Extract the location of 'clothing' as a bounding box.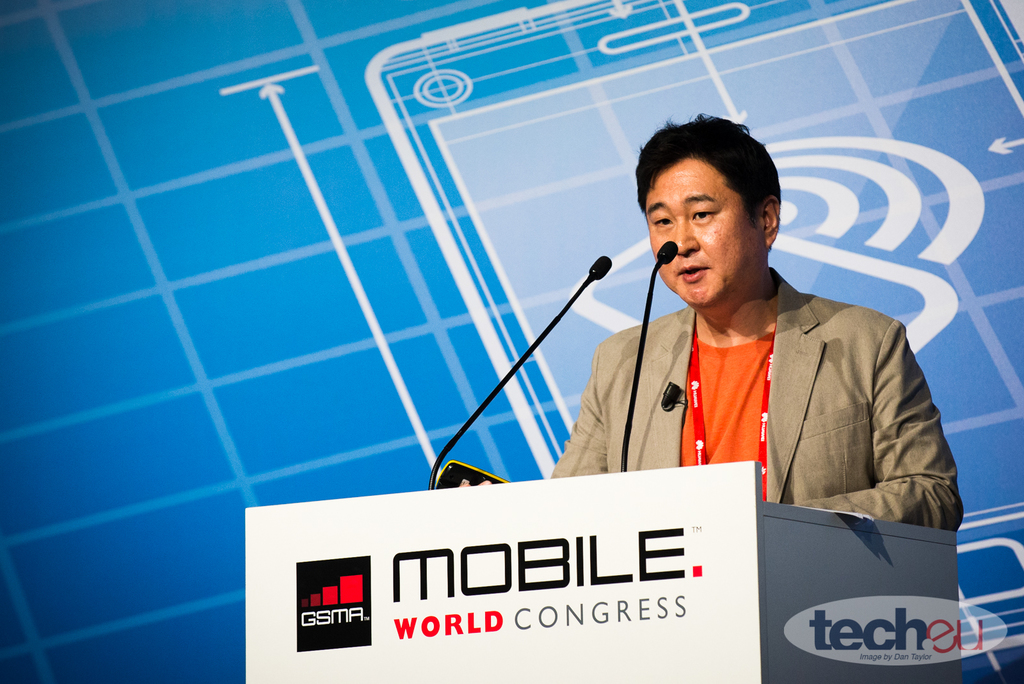
{"x1": 557, "y1": 252, "x2": 949, "y2": 540}.
